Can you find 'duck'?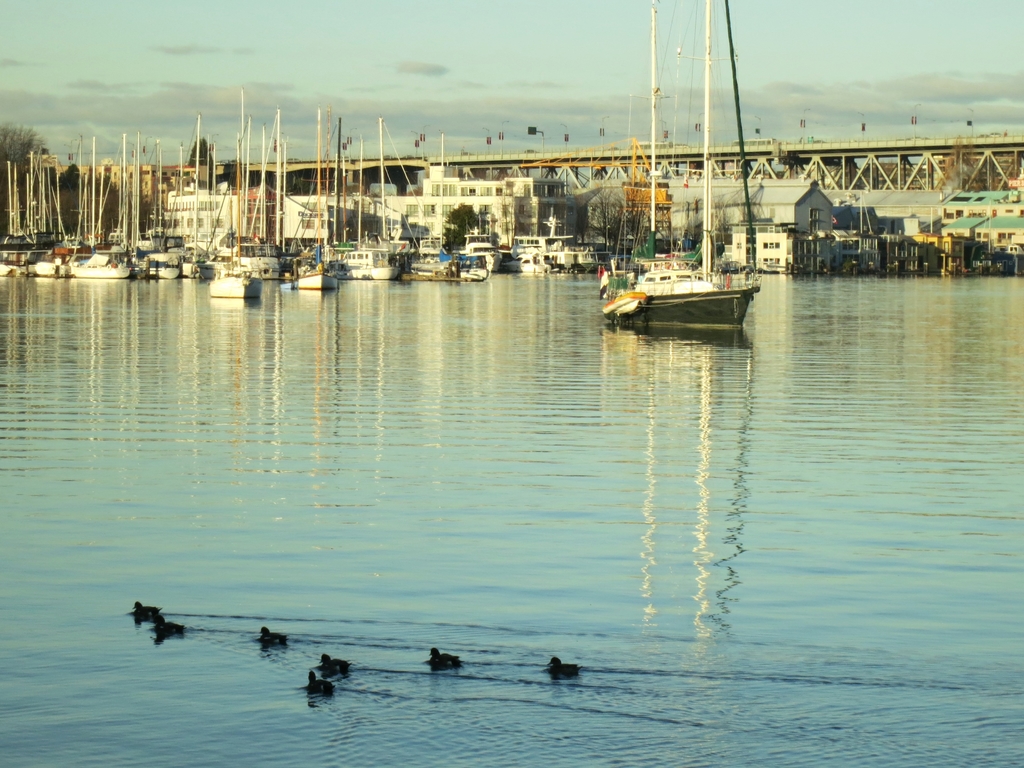
Yes, bounding box: left=307, top=673, right=333, bottom=696.
